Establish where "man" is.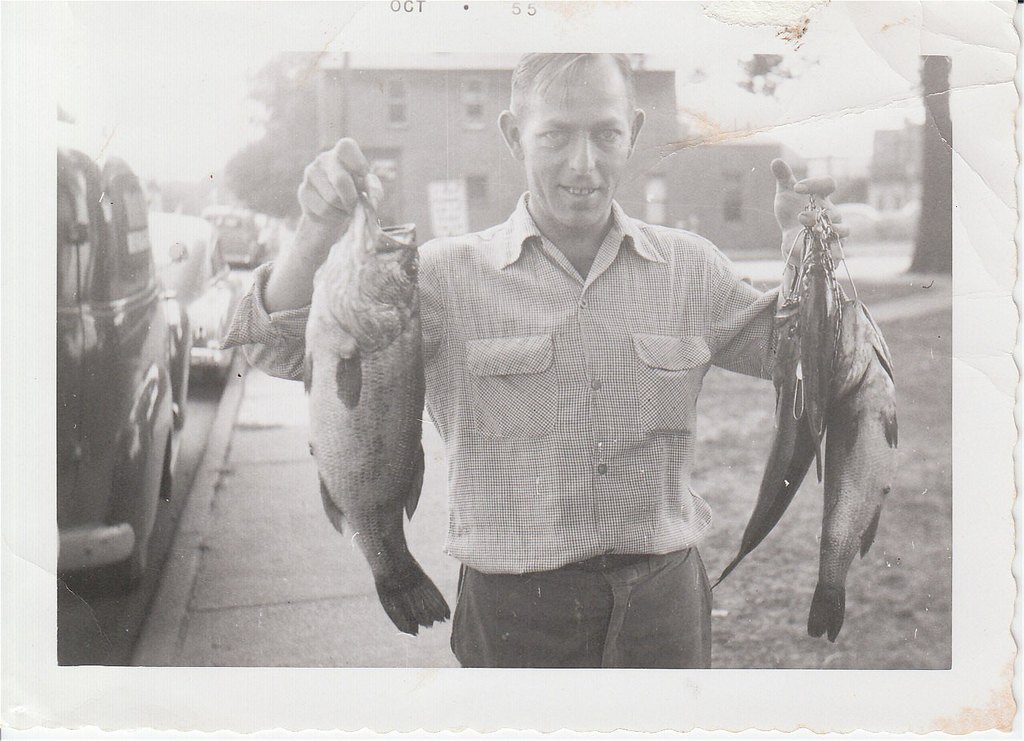
Established at <region>386, 66, 840, 682</region>.
